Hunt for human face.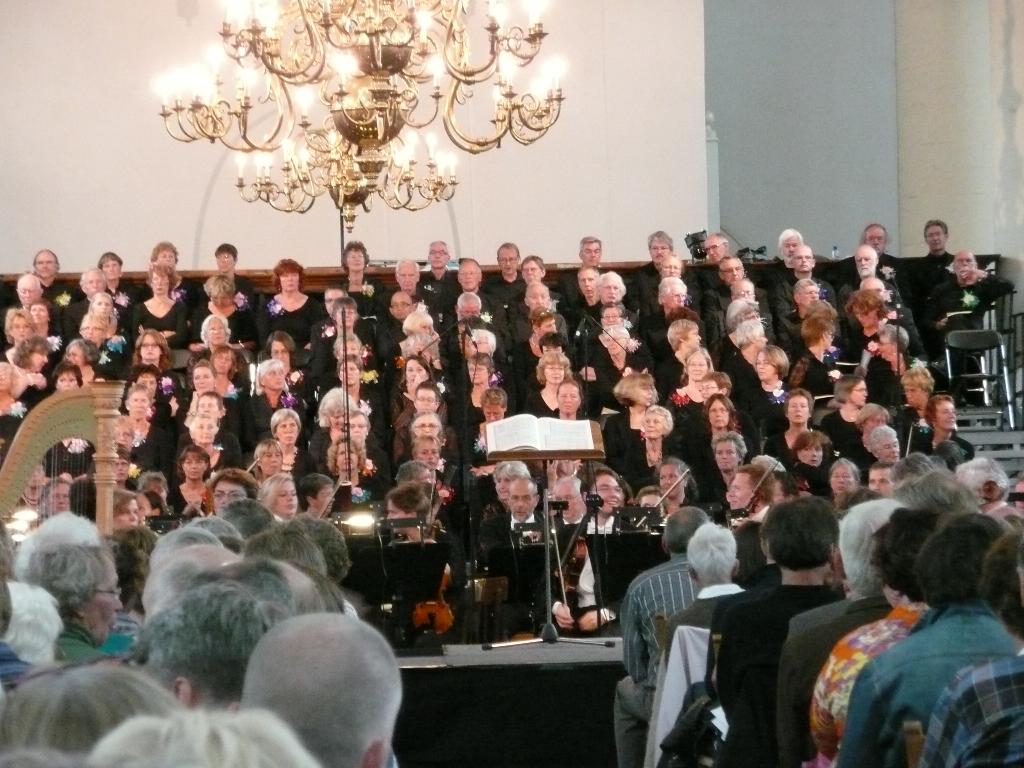
Hunted down at Rect(181, 452, 205, 481).
